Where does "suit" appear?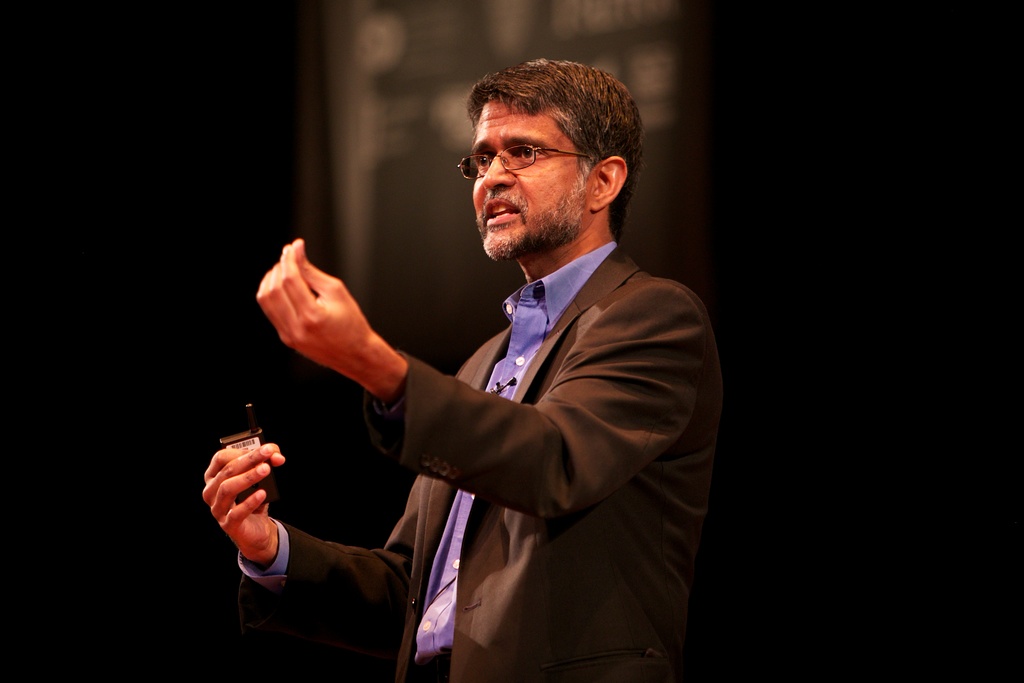
Appears at (x1=238, y1=247, x2=726, y2=682).
